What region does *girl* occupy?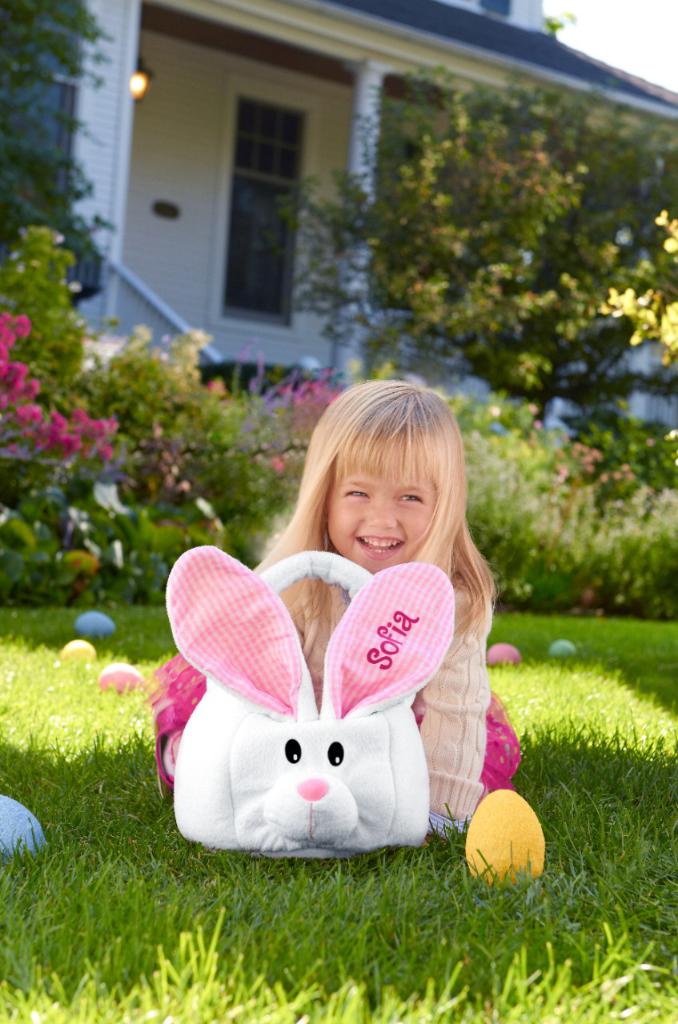
(left=146, top=380, right=520, bottom=838).
